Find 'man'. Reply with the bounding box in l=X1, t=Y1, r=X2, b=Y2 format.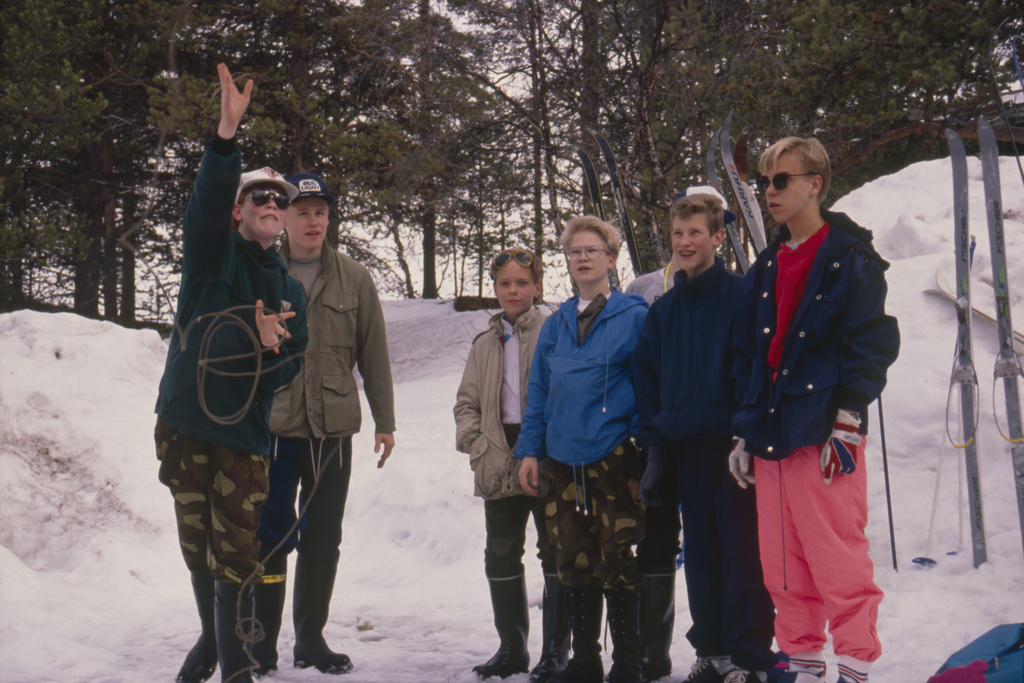
l=418, t=245, r=575, b=661.
